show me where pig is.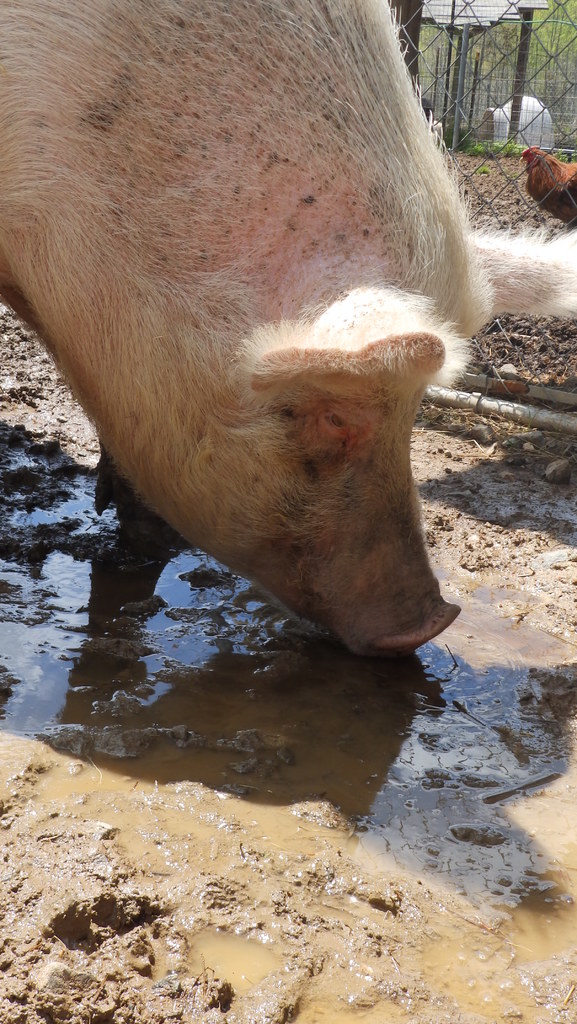
pig is at 0 0 576 659.
